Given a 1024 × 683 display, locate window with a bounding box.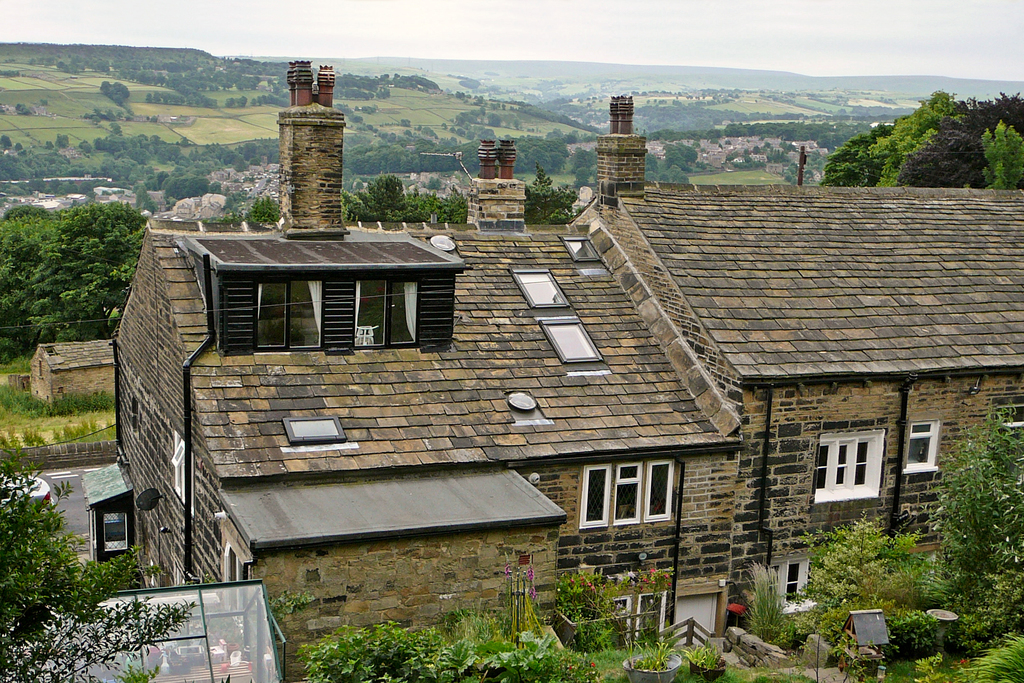
Located: 766/554/822/609.
